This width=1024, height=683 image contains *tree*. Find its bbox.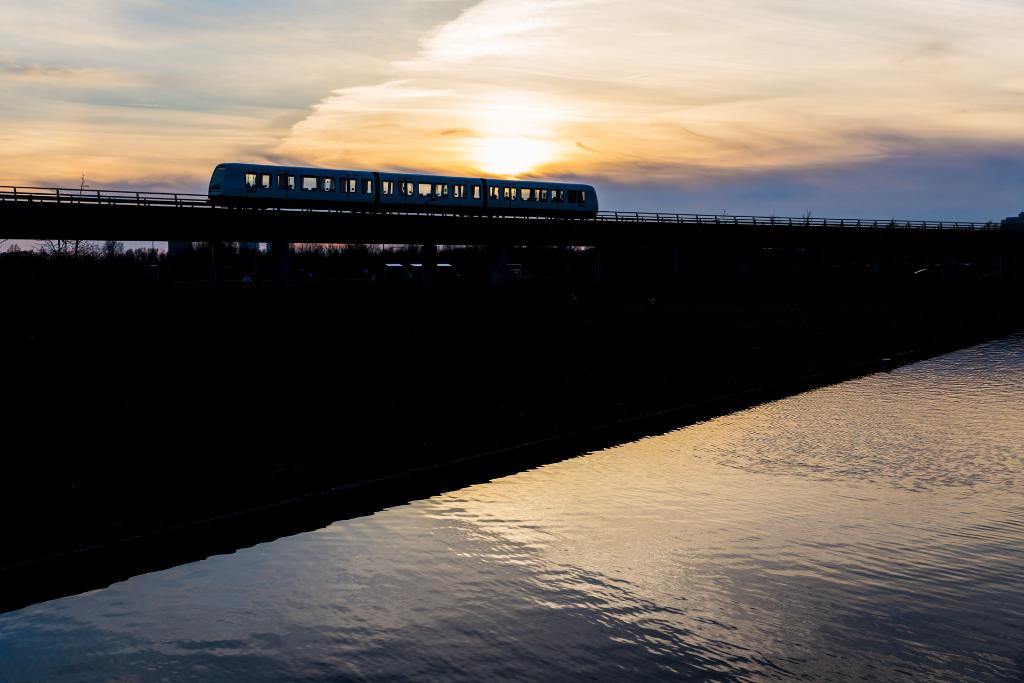
[x1=26, y1=238, x2=36, y2=263].
